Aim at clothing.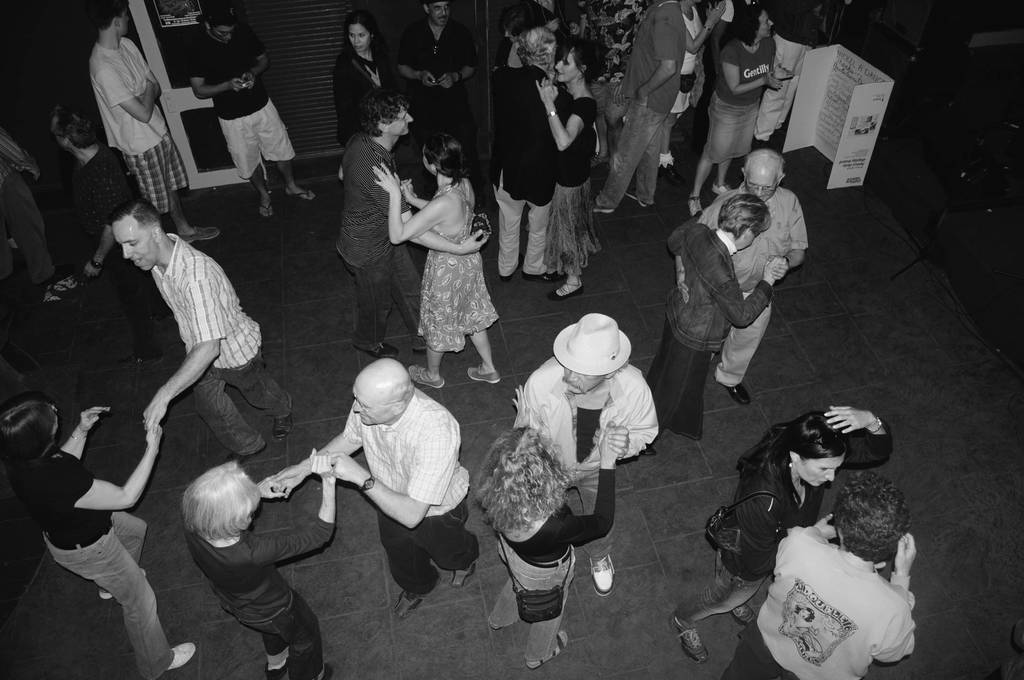
Aimed at detection(335, 45, 399, 148).
